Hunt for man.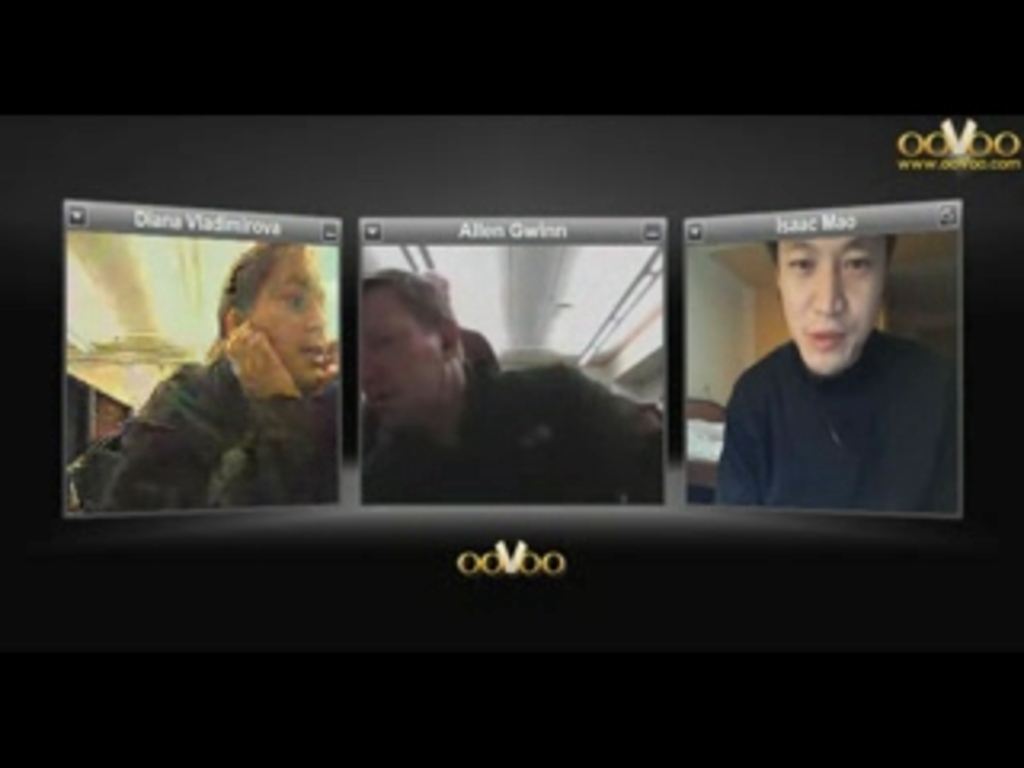
Hunted down at <region>710, 230, 960, 515</region>.
